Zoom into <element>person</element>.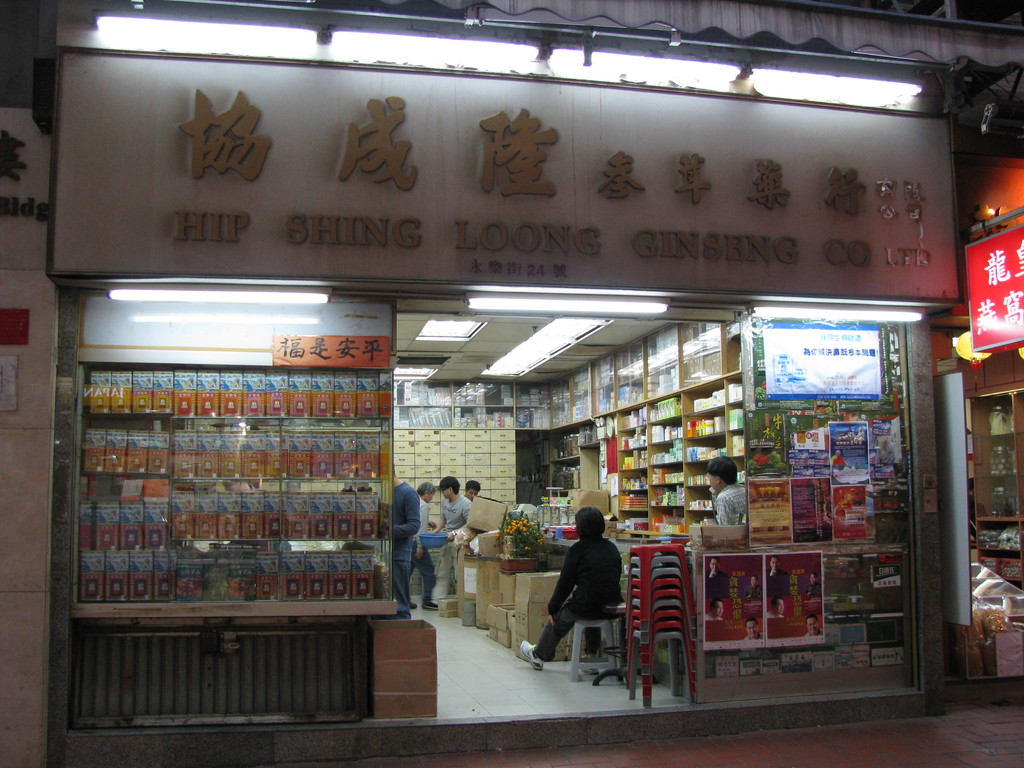
Zoom target: 807, 575, 822, 596.
